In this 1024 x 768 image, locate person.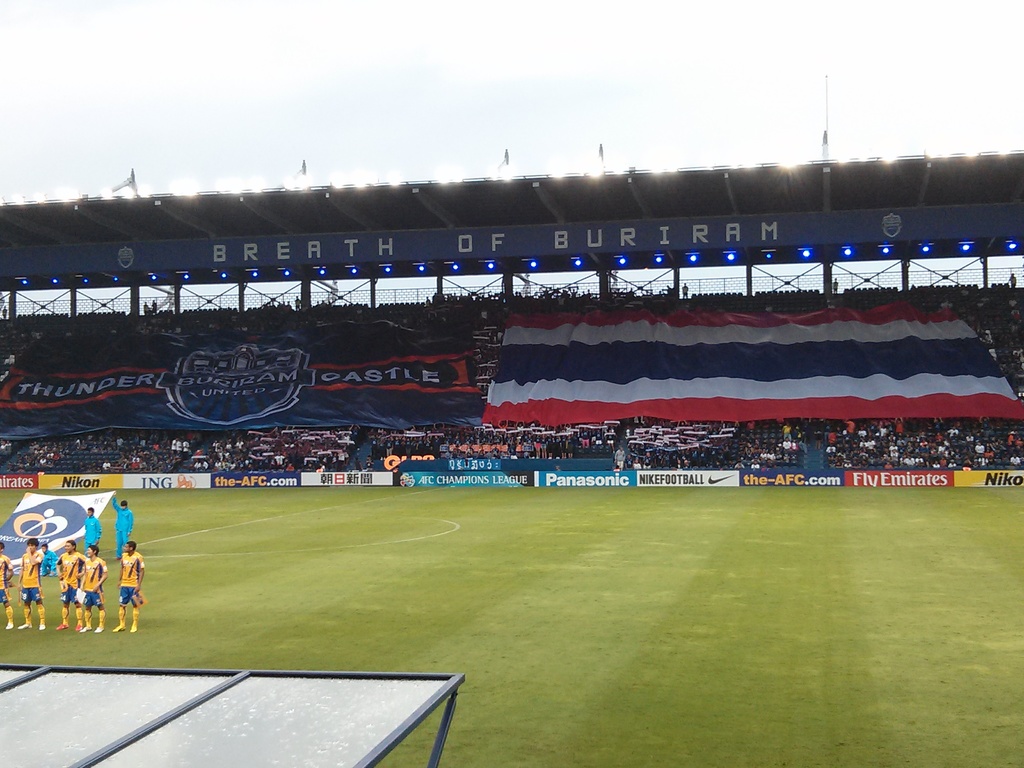
Bounding box: [x1=57, y1=543, x2=89, y2=634].
